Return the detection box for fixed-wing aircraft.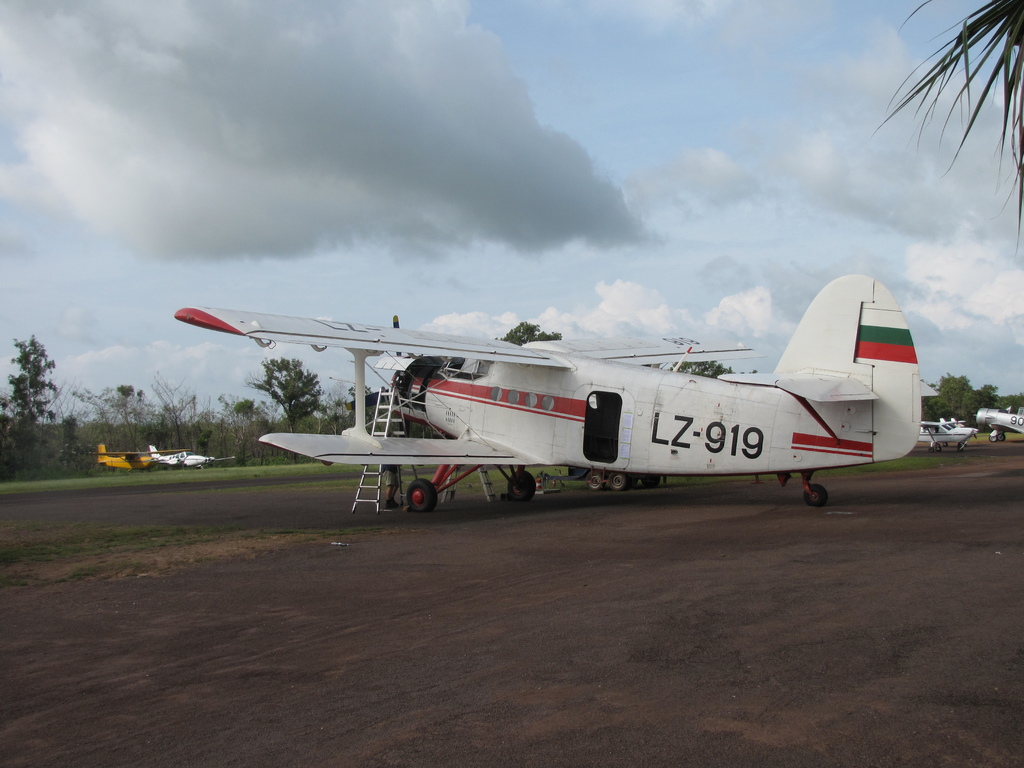
x1=906 y1=412 x2=979 y2=455.
